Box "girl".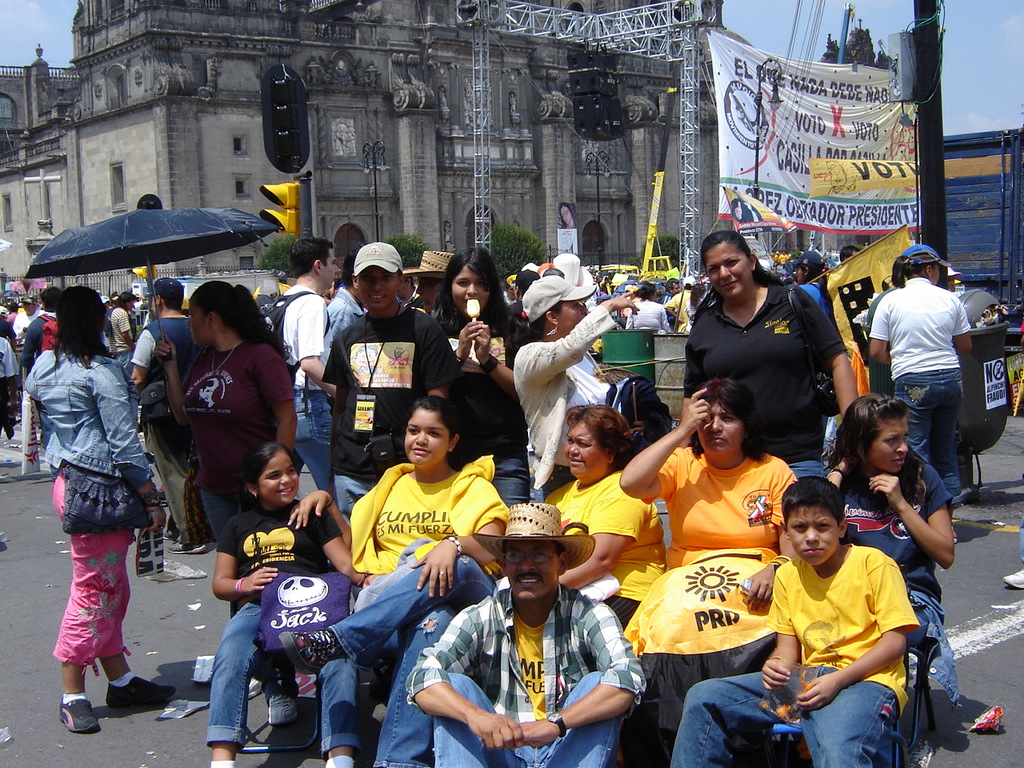
pyautogui.locateOnScreen(26, 278, 174, 733).
